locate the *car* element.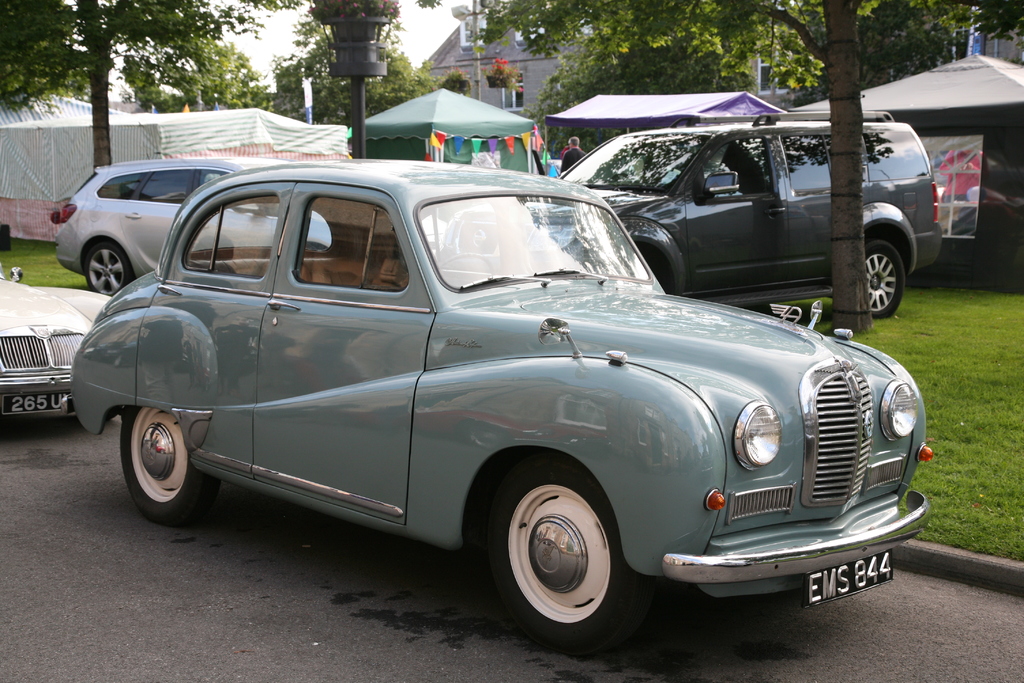
Element bbox: {"x1": 51, "y1": 155, "x2": 338, "y2": 290}.
